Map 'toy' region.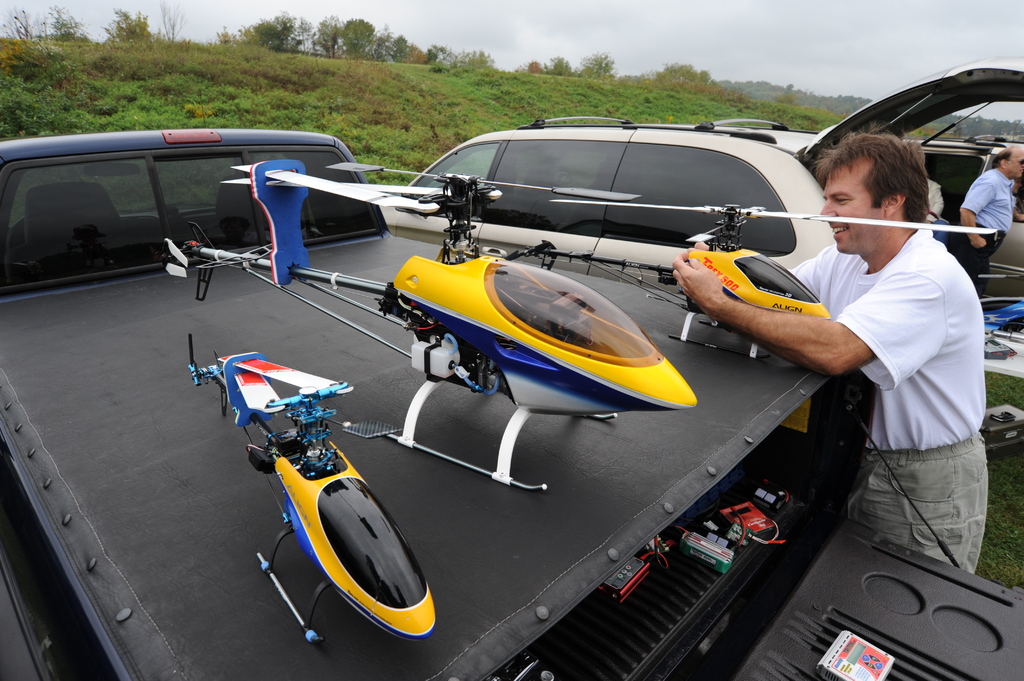
Mapped to [x1=191, y1=340, x2=448, y2=652].
